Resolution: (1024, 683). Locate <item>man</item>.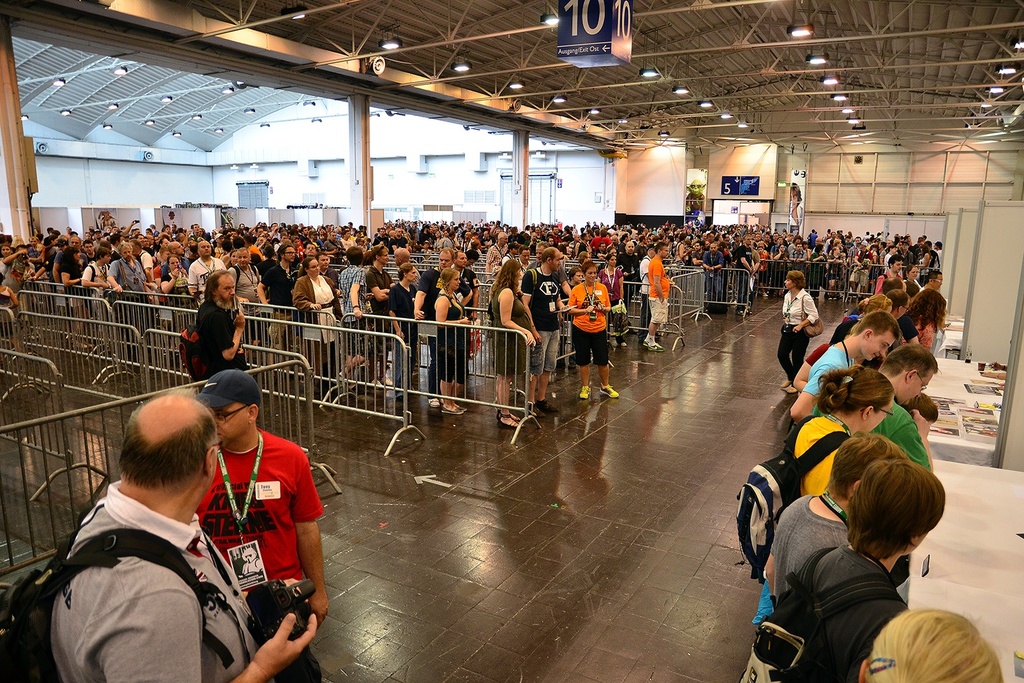
(619,242,652,304).
